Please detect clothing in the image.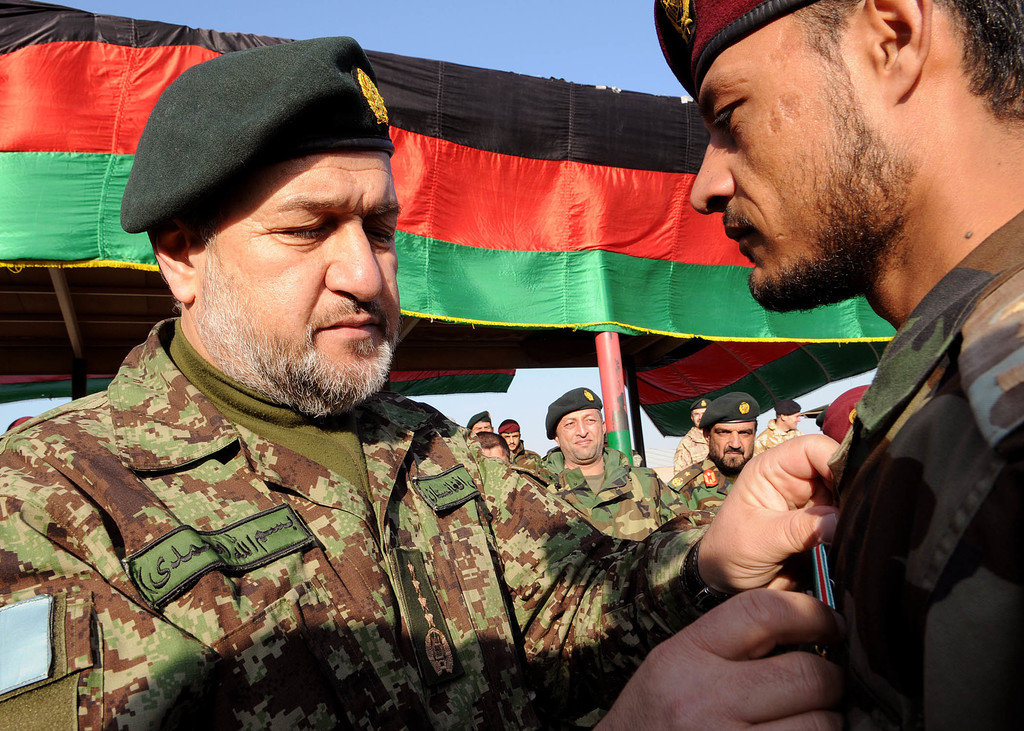
{"left": 669, "top": 428, "right": 714, "bottom": 469}.
